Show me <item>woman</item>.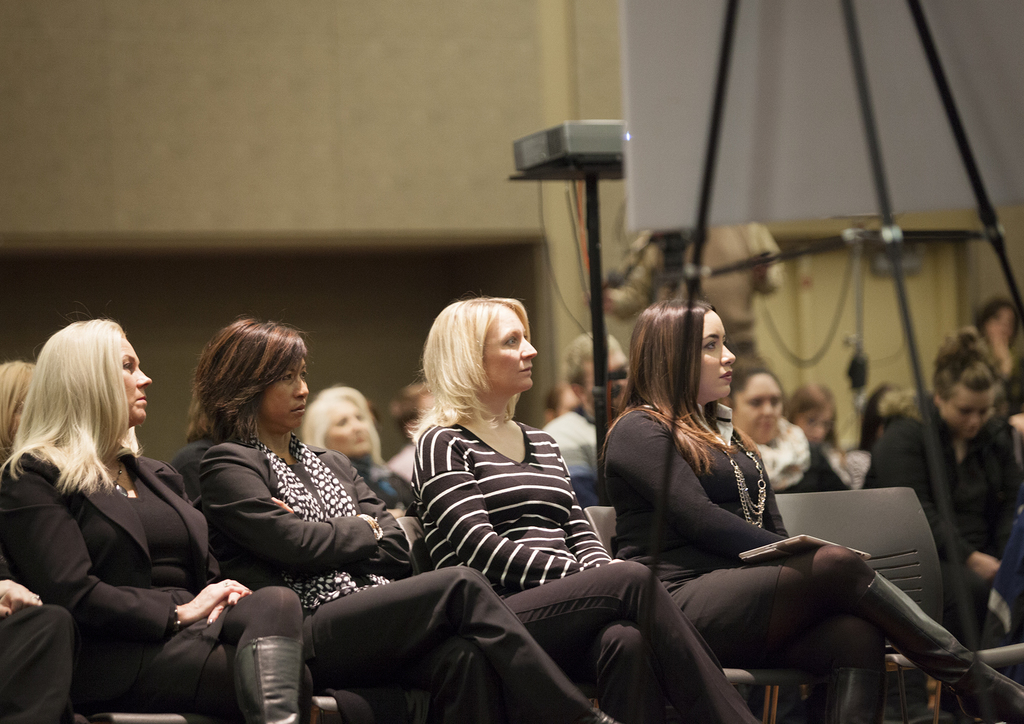
<item>woman</item> is here: (x1=772, y1=379, x2=849, y2=457).
